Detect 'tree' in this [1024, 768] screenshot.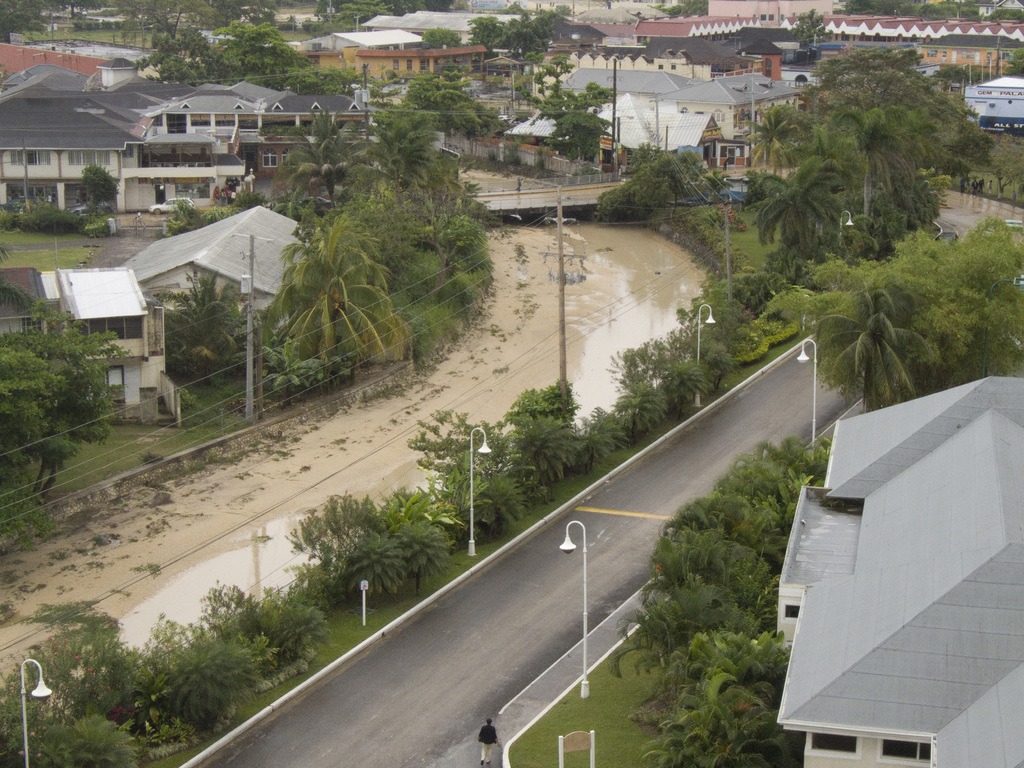
Detection: [left=715, top=540, right=779, bottom=630].
